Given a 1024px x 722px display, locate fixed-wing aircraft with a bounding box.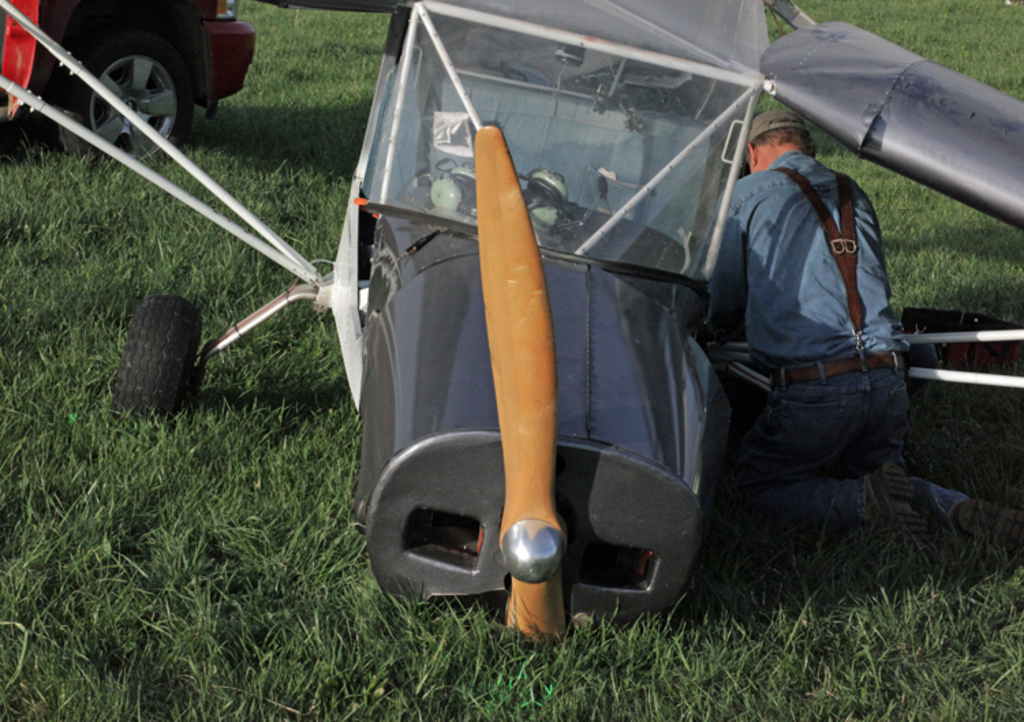
Located: bbox=(112, 4, 1023, 648).
